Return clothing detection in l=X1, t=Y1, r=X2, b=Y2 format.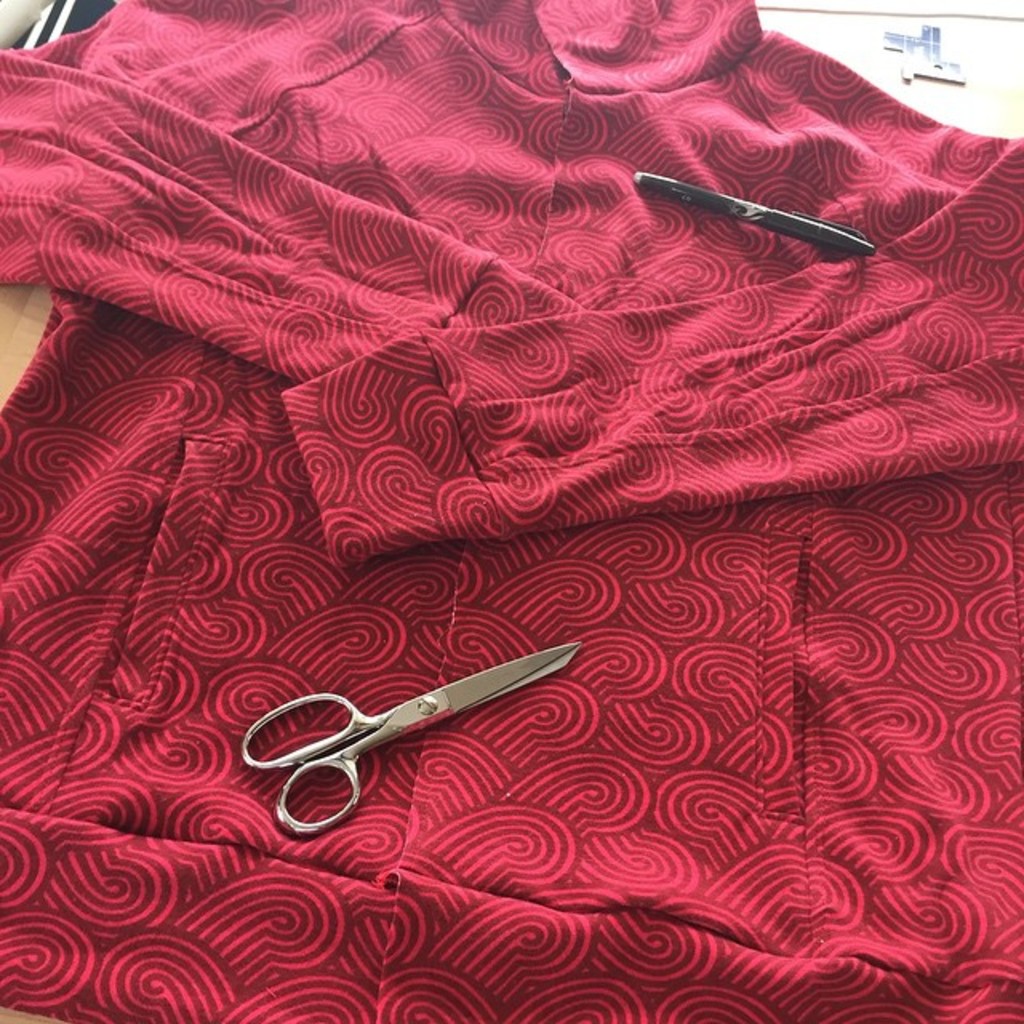
l=0, t=0, r=1022, b=1022.
